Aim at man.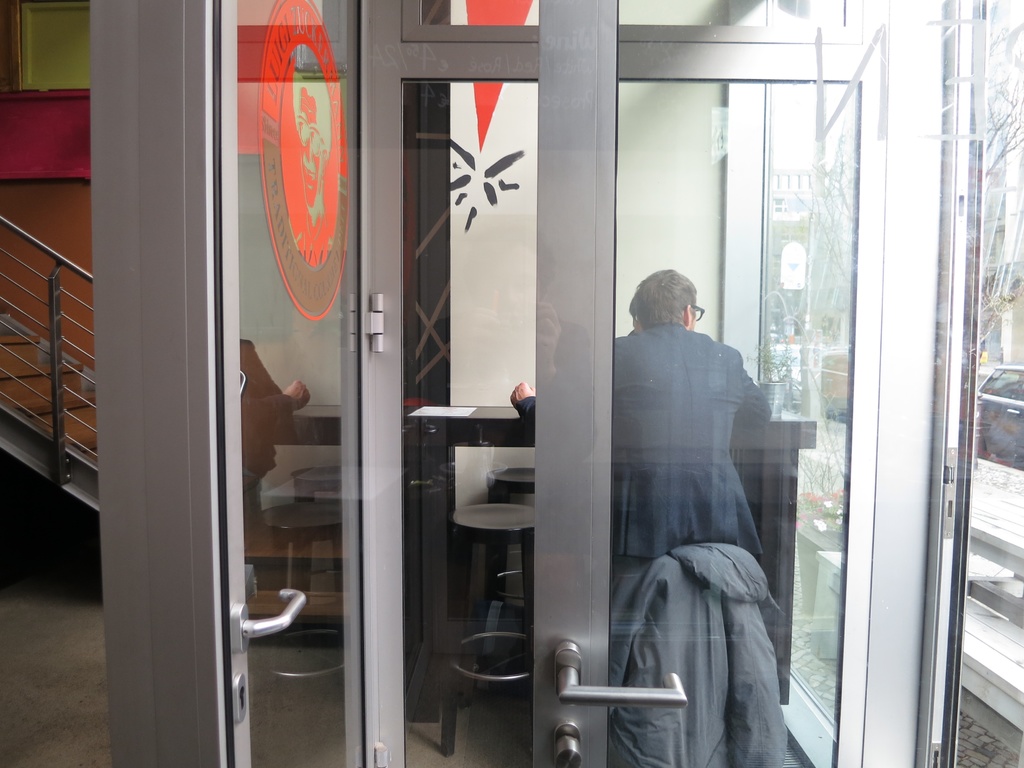
Aimed at bbox=[506, 263, 774, 558].
